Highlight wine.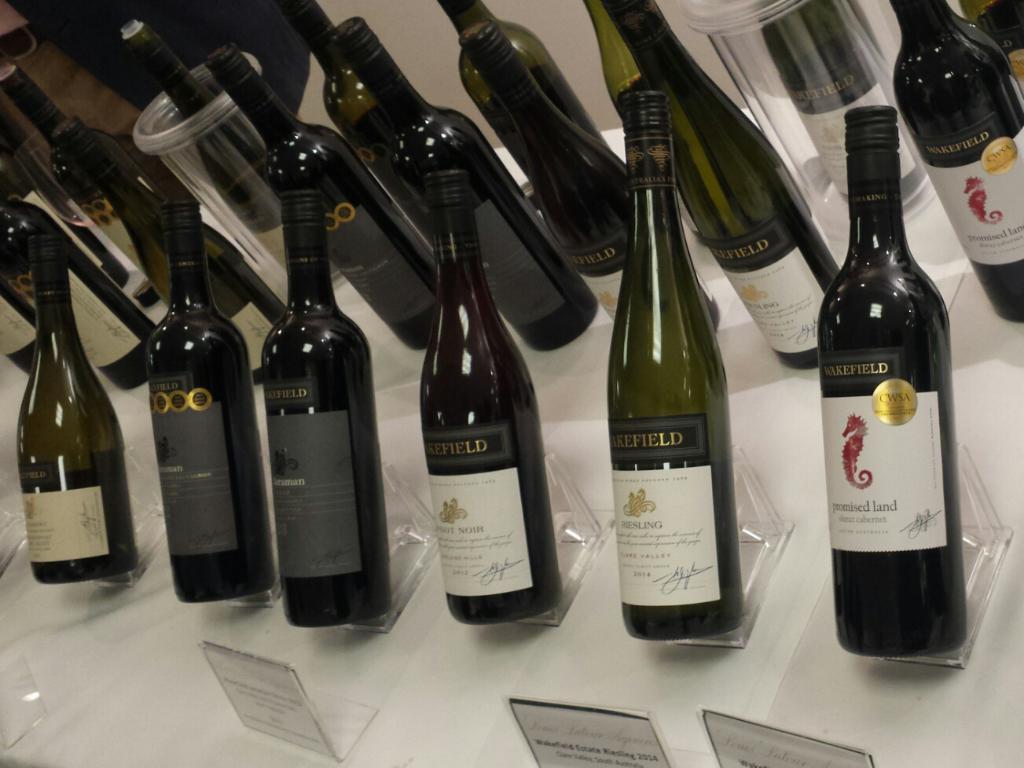
Highlighted region: [765,0,923,205].
